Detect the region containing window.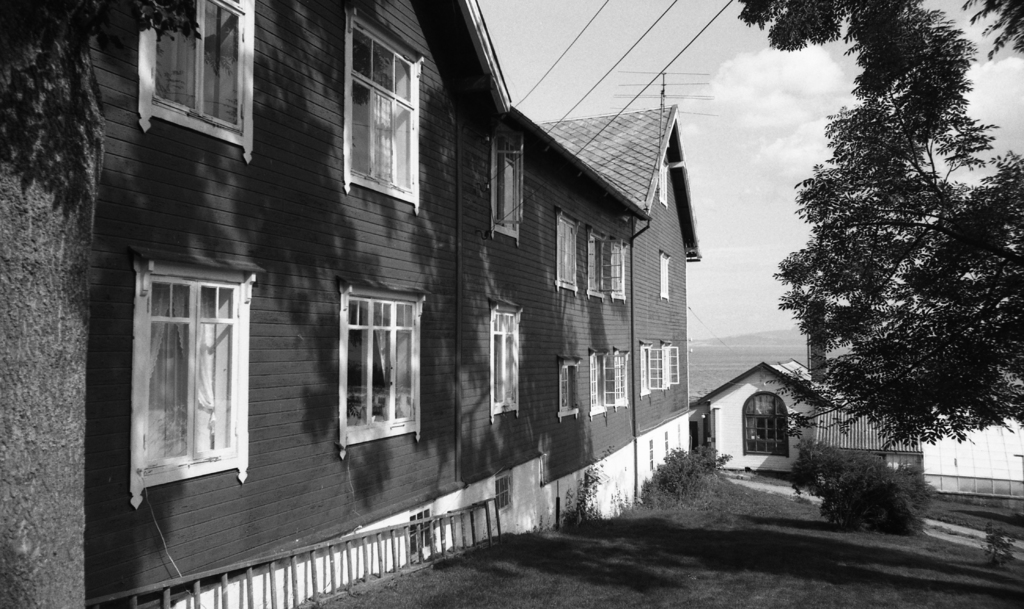
(490, 299, 521, 420).
